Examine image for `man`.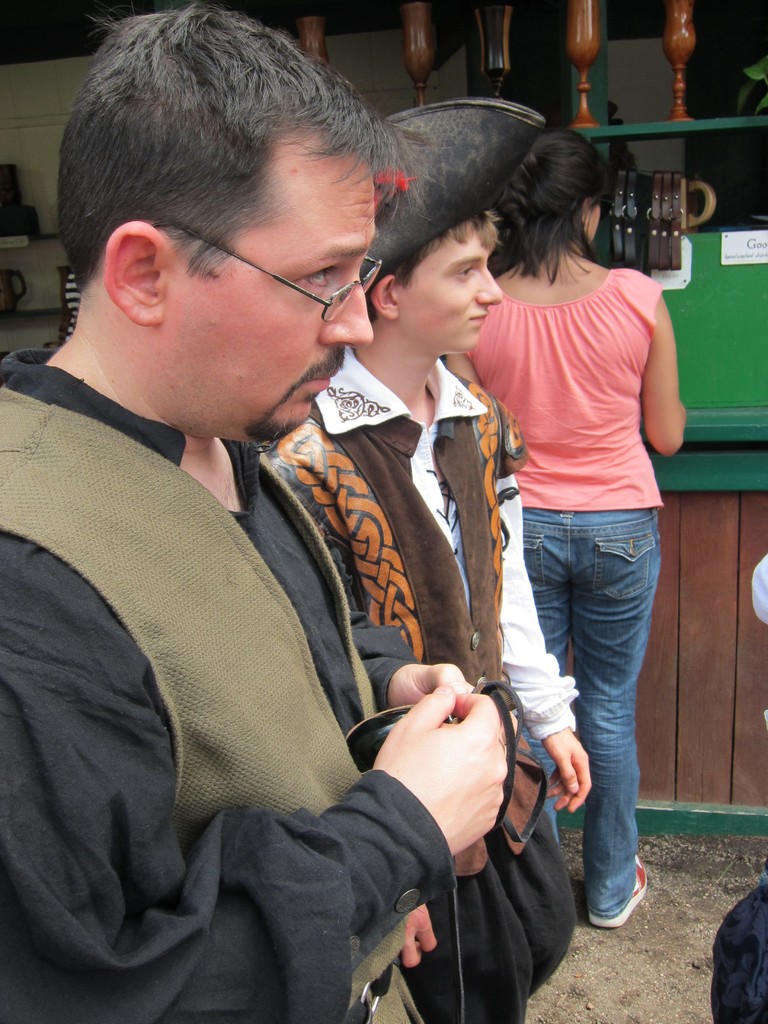
Examination result: 0:0:519:1023.
